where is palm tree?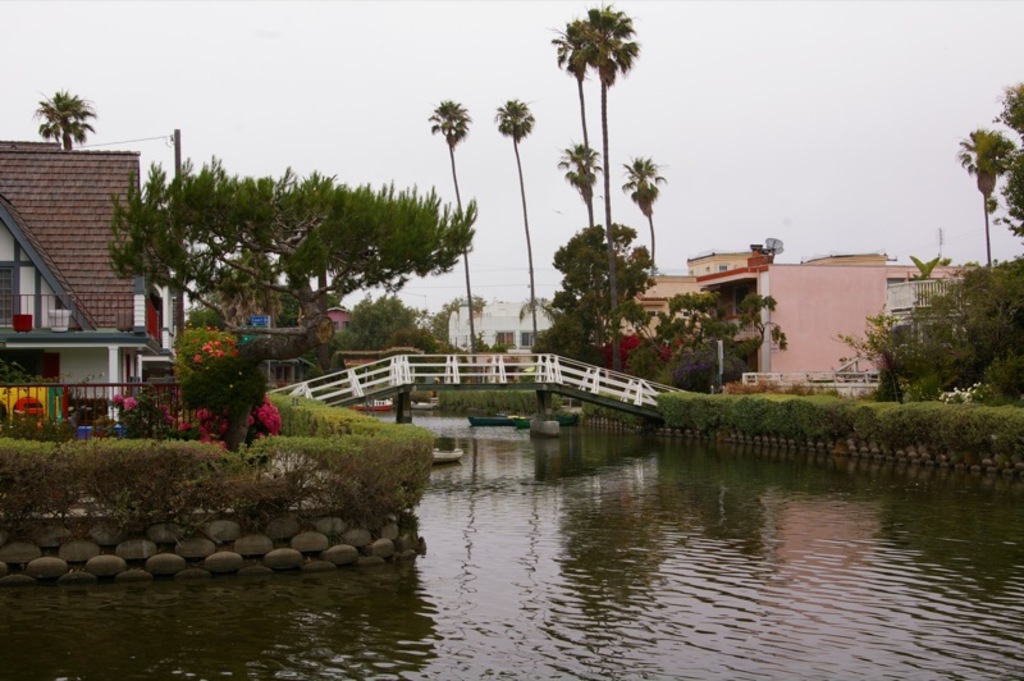
box(996, 129, 1023, 257).
